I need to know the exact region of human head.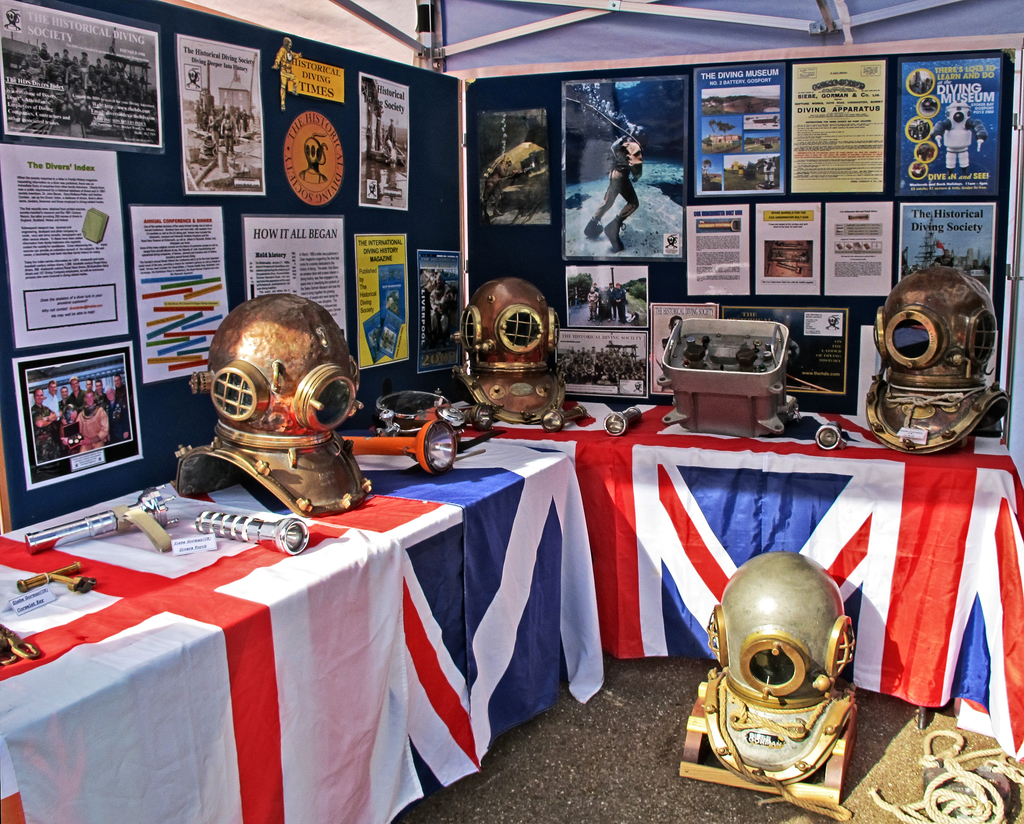
Region: crop(431, 271, 444, 290).
